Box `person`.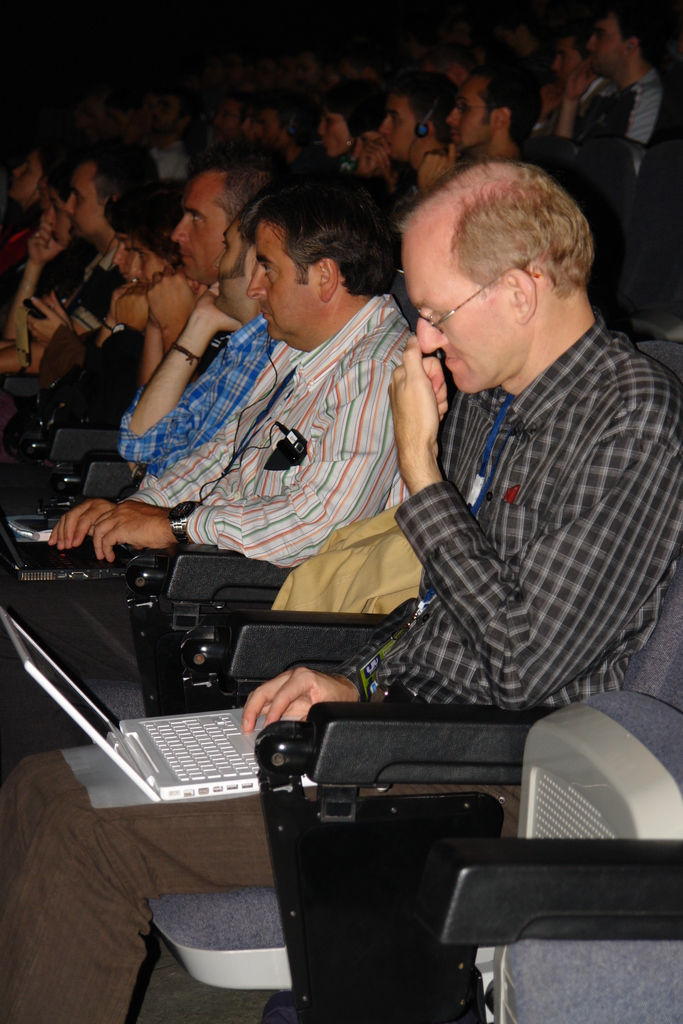
<bbox>0, 182, 186, 455</bbox>.
